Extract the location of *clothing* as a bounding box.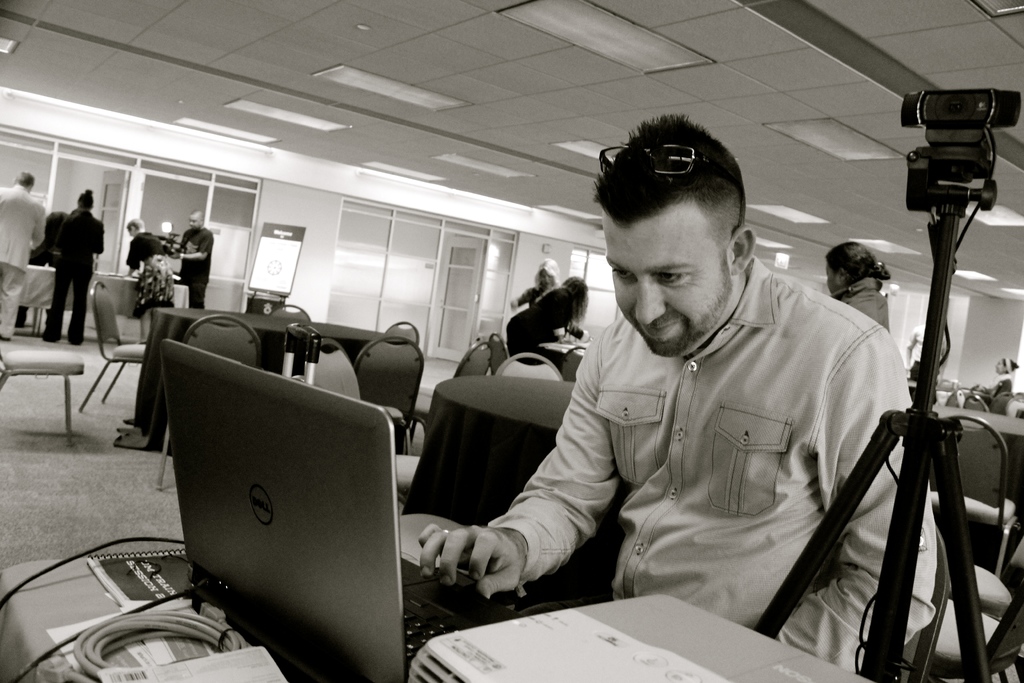
(122, 230, 162, 314).
